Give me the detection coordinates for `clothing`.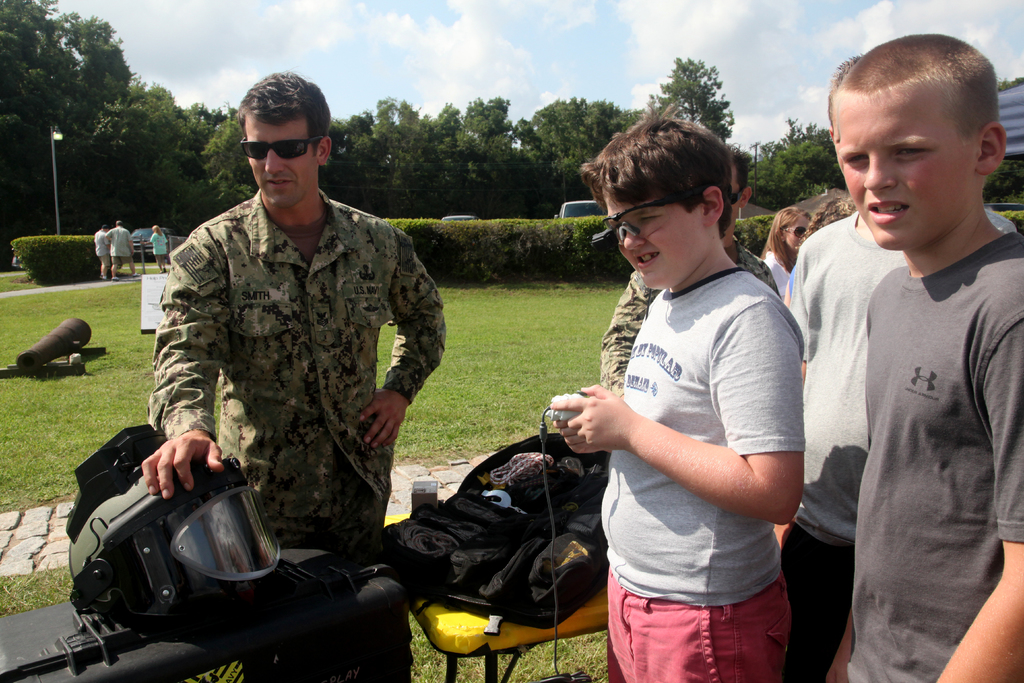
BBox(783, 213, 1017, 682).
